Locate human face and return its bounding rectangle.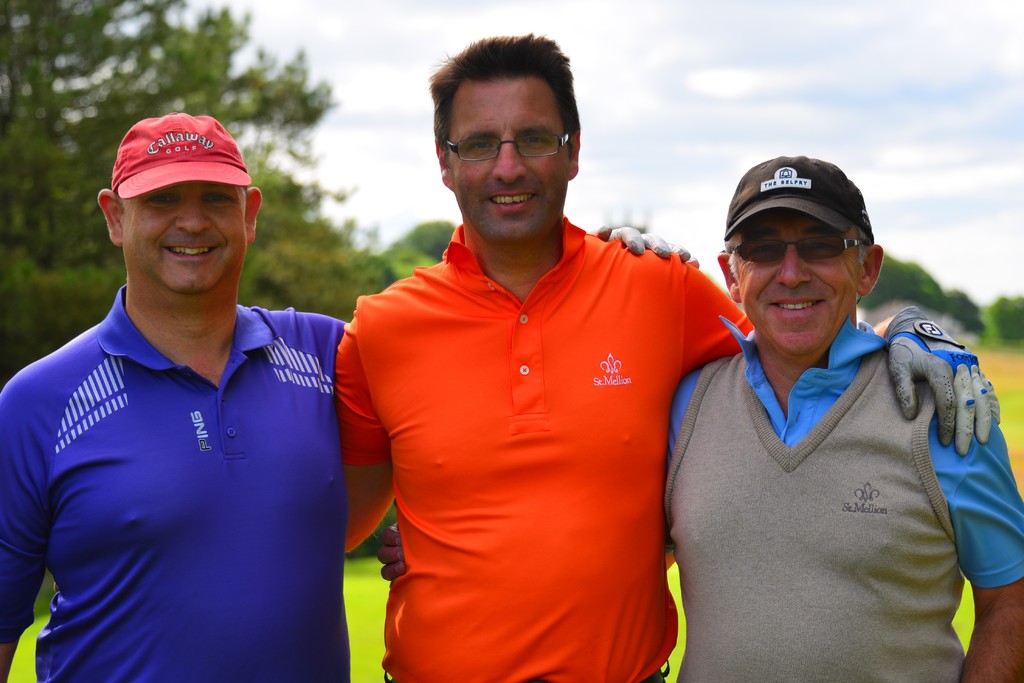
x1=125, y1=181, x2=244, y2=293.
